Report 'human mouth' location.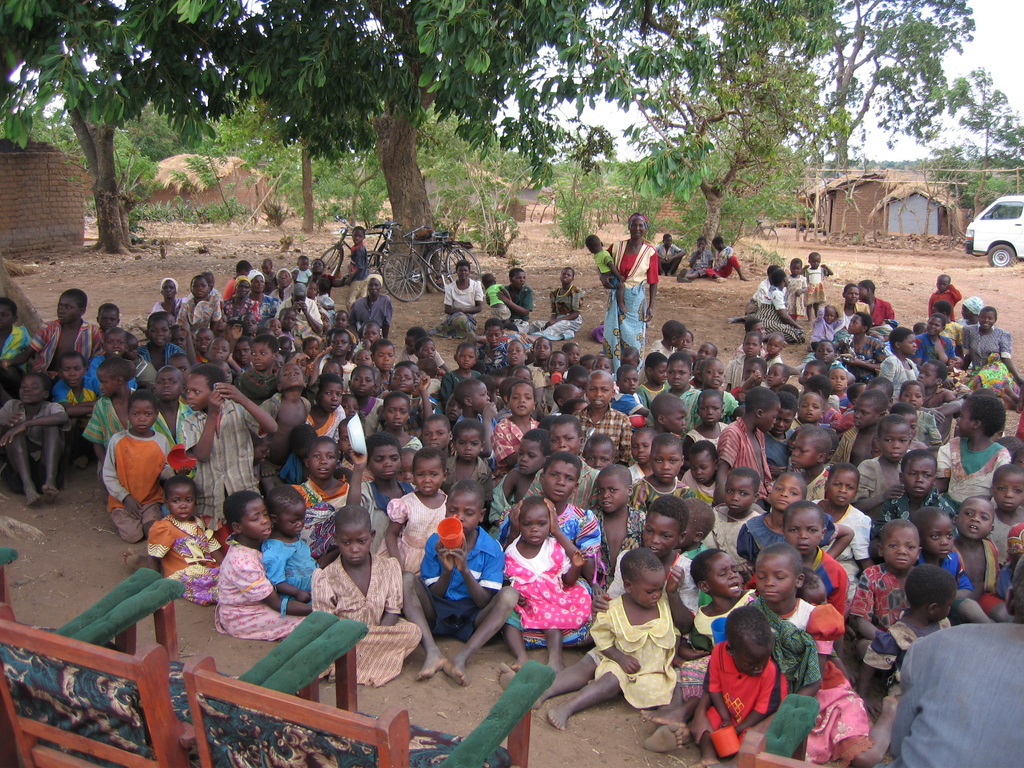
Report: BBox(852, 418, 858, 426).
